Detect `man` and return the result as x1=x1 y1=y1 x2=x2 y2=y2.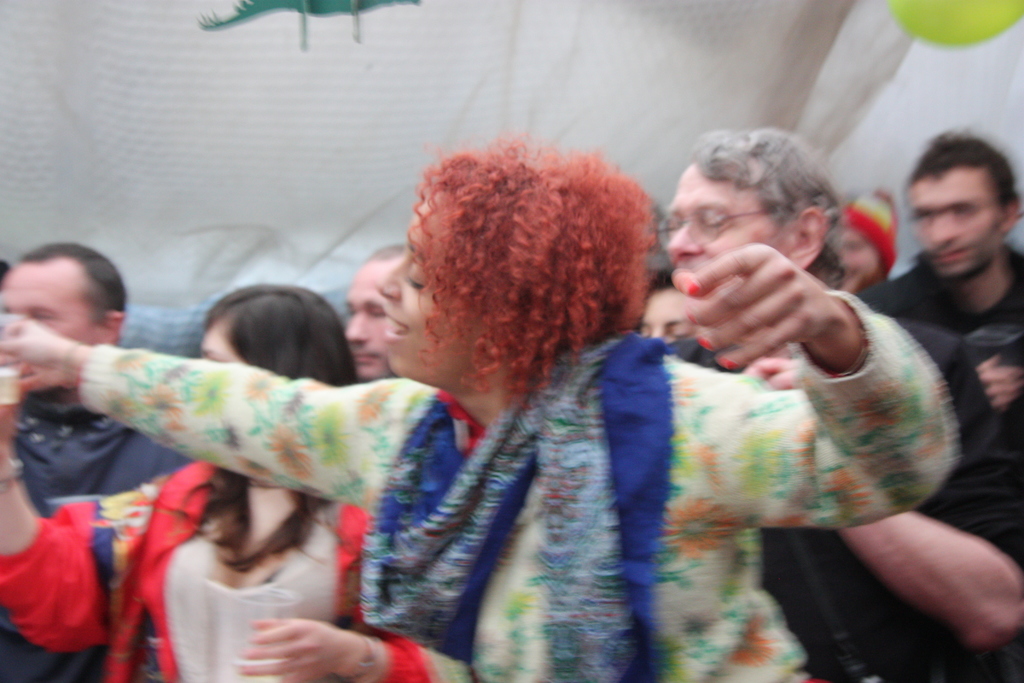
x1=830 y1=182 x2=902 y2=302.
